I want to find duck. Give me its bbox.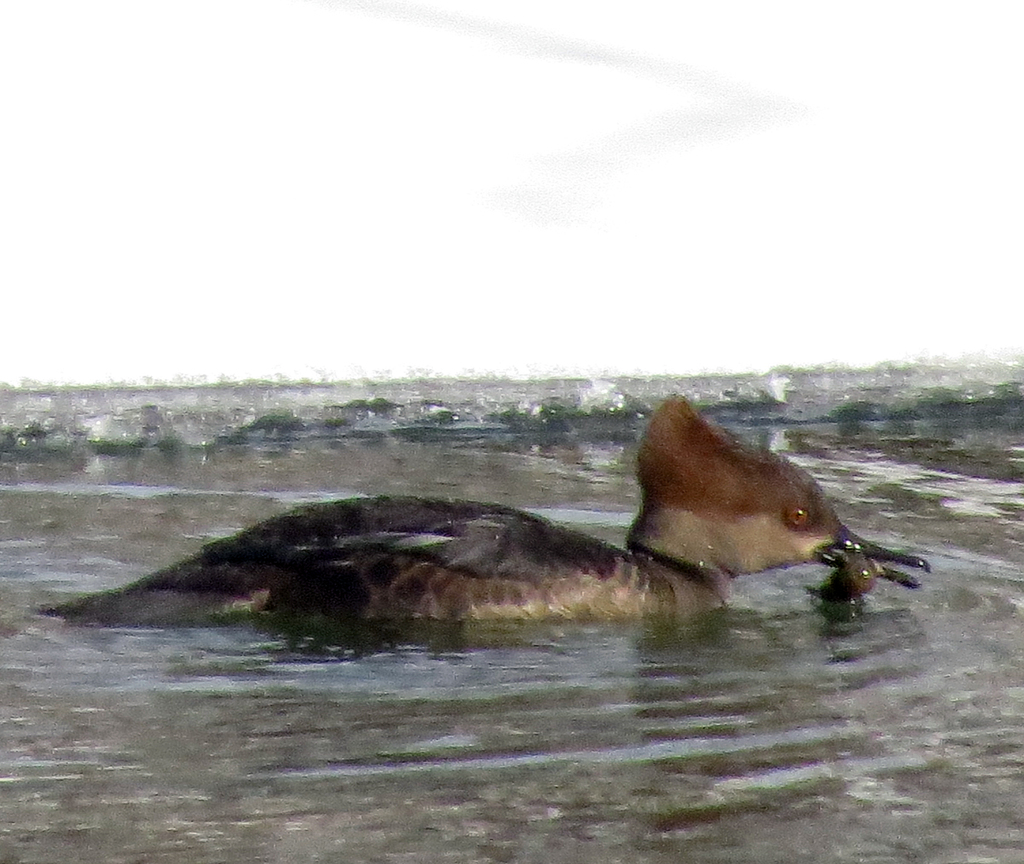
detection(36, 409, 927, 643).
